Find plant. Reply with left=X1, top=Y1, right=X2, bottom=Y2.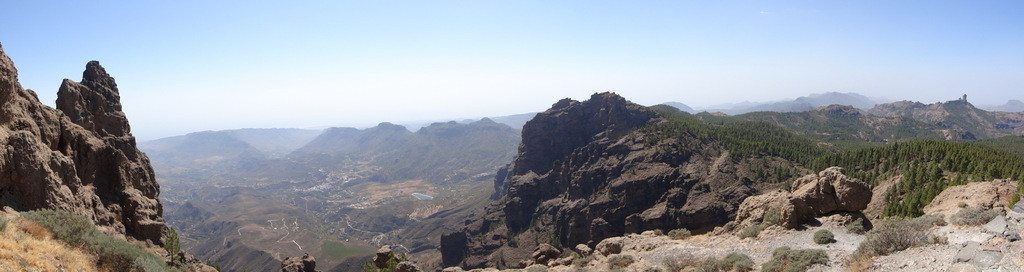
left=646, top=100, right=1021, bottom=214.
